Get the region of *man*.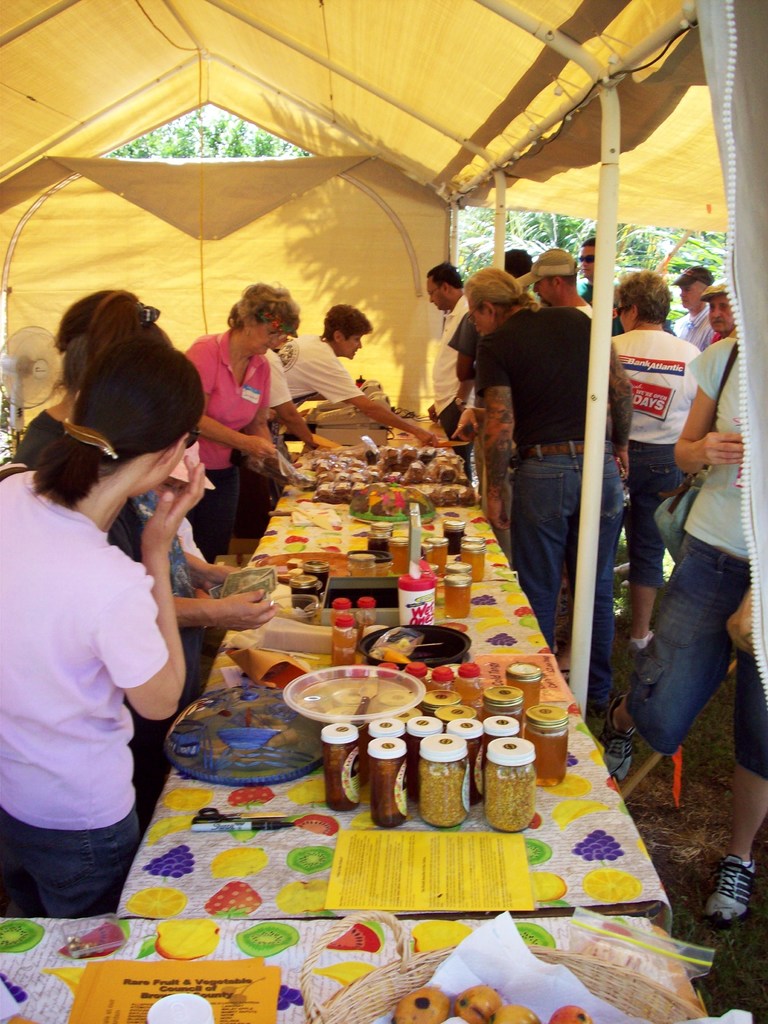
465/269/634/736.
